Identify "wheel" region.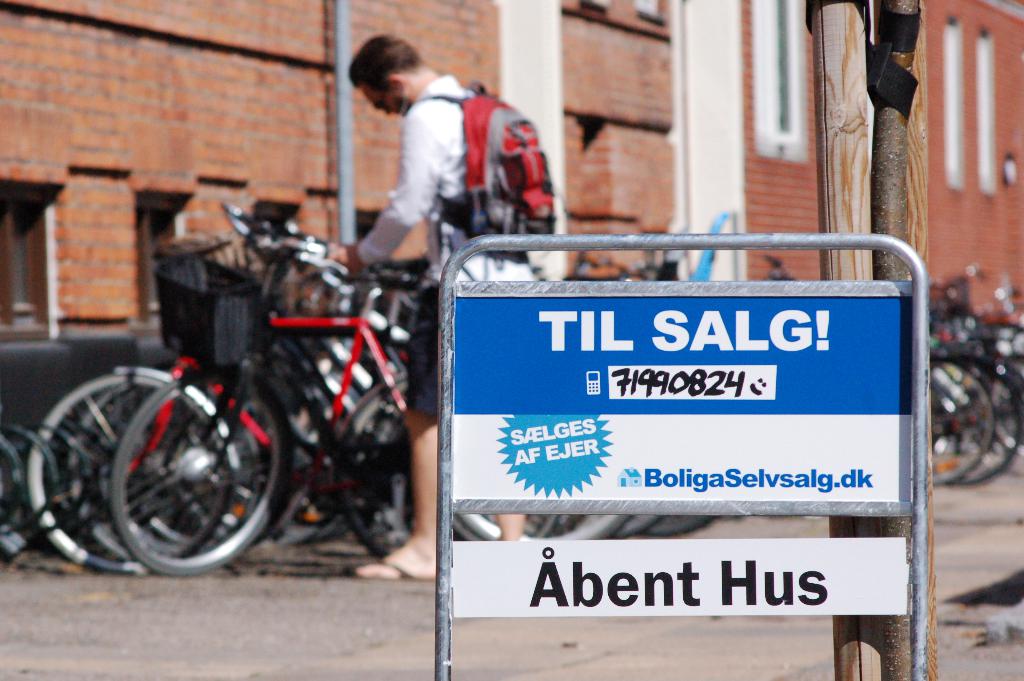
Region: (left=648, top=513, right=708, bottom=536).
